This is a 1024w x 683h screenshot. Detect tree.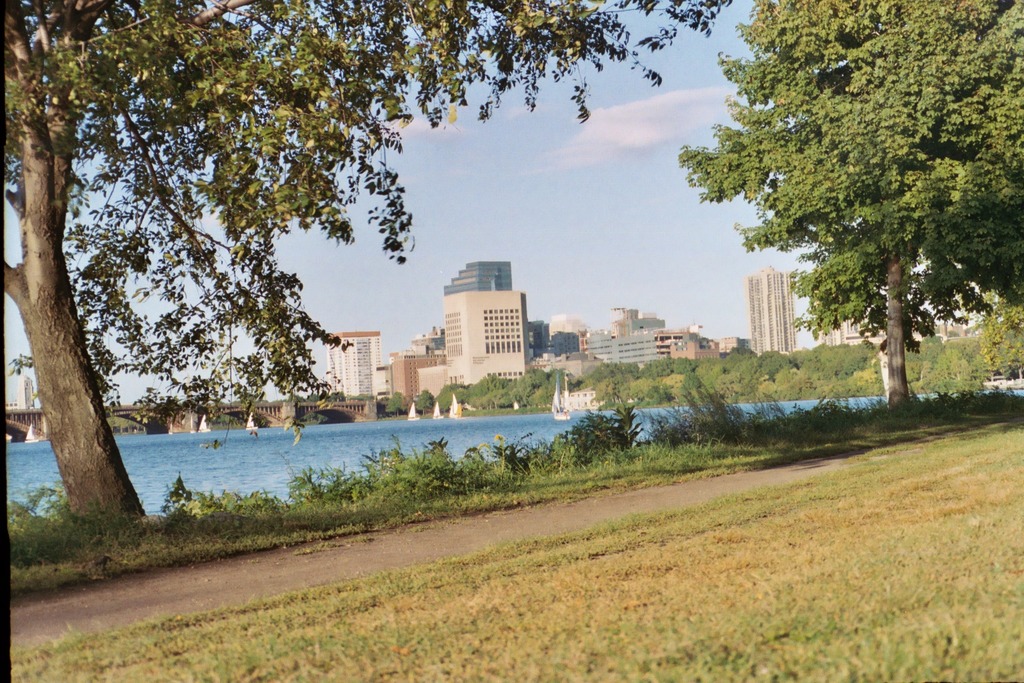
detection(705, 9, 997, 423).
